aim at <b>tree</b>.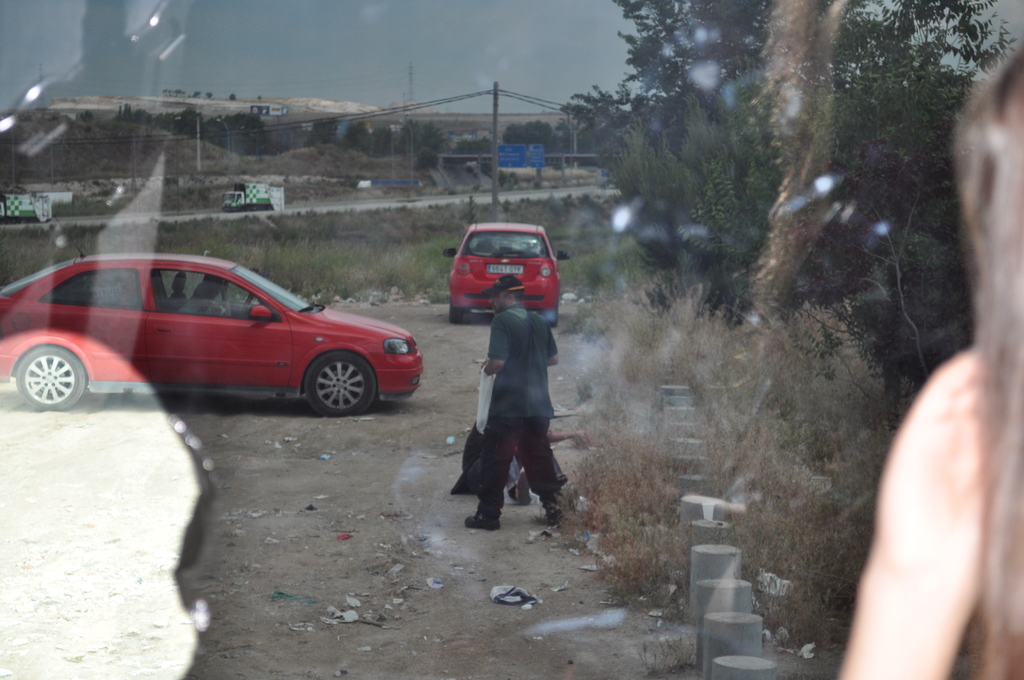
Aimed at crop(344, 118, 373, 153).
